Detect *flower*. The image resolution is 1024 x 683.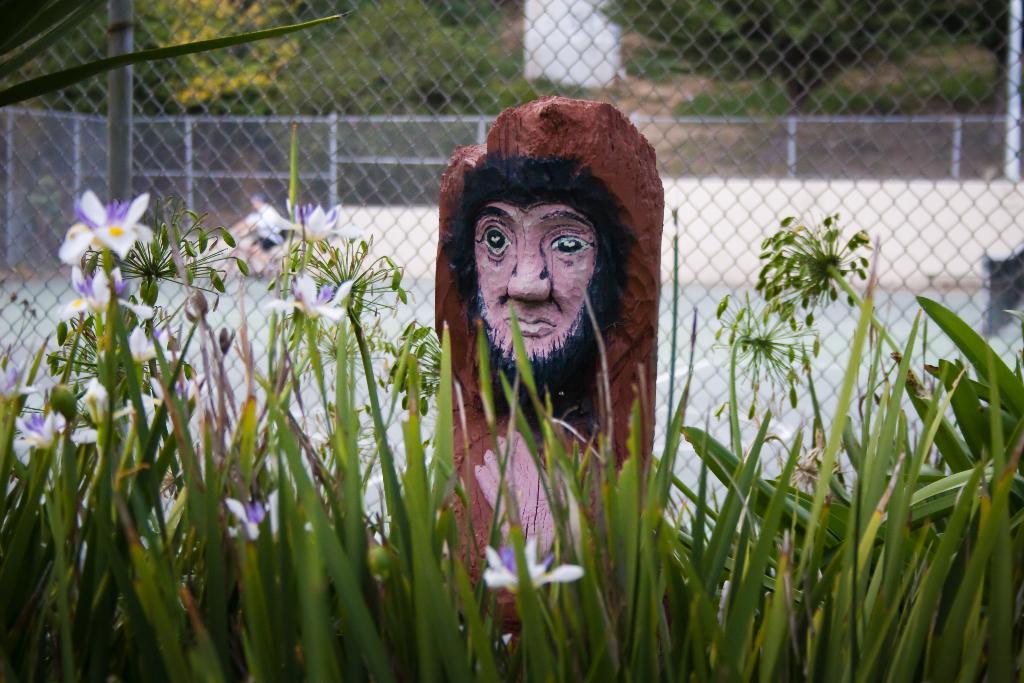
bbox(127, 327, 170, 365).
